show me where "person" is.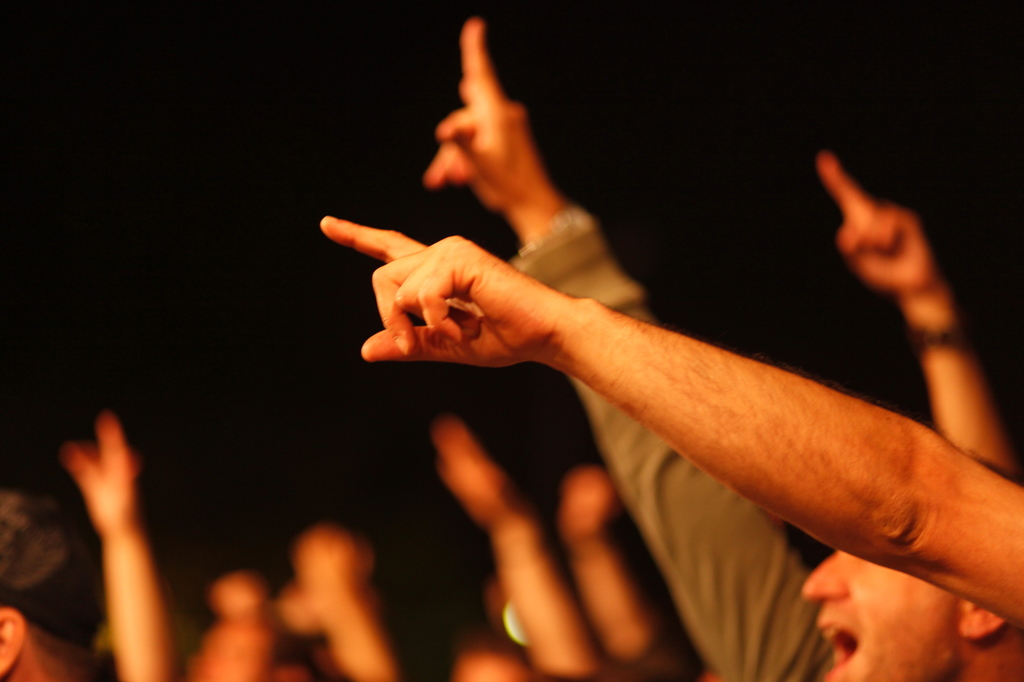
"person" is at 815:156:1023:475.
